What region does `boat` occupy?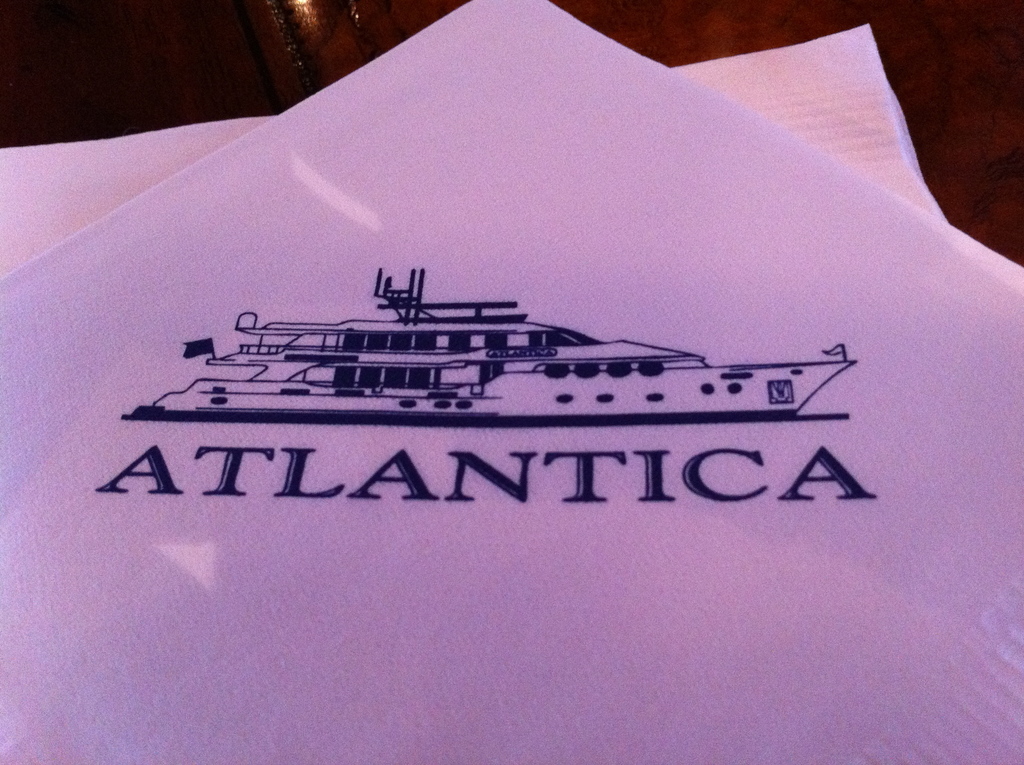
138/257/888/426.
